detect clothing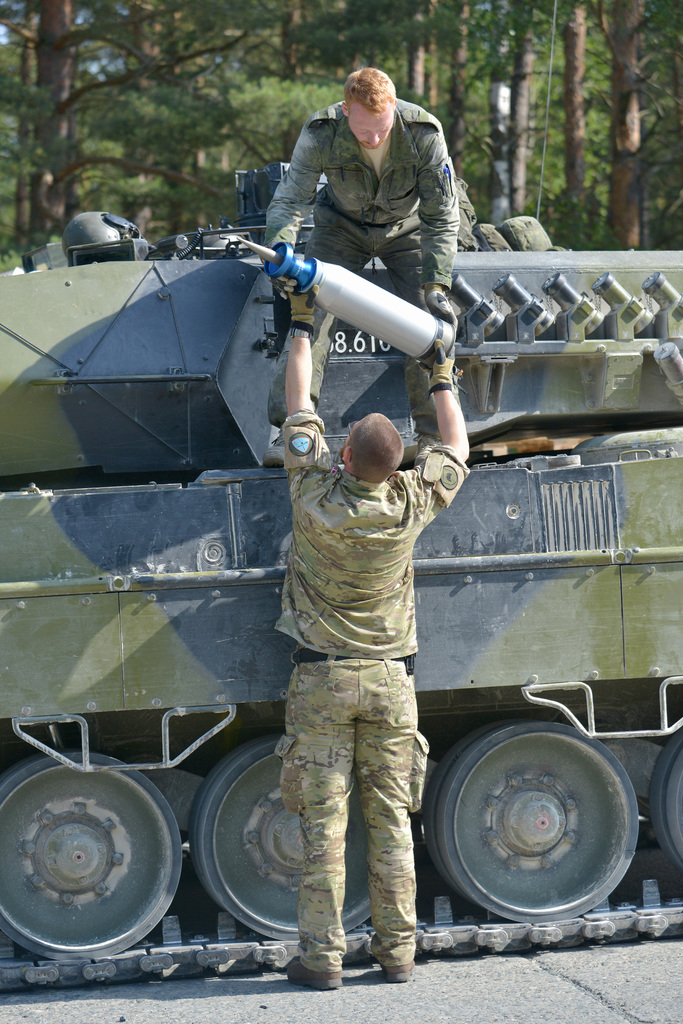
pyautogui.locateOnScreen(263, 367, 466, 968)
